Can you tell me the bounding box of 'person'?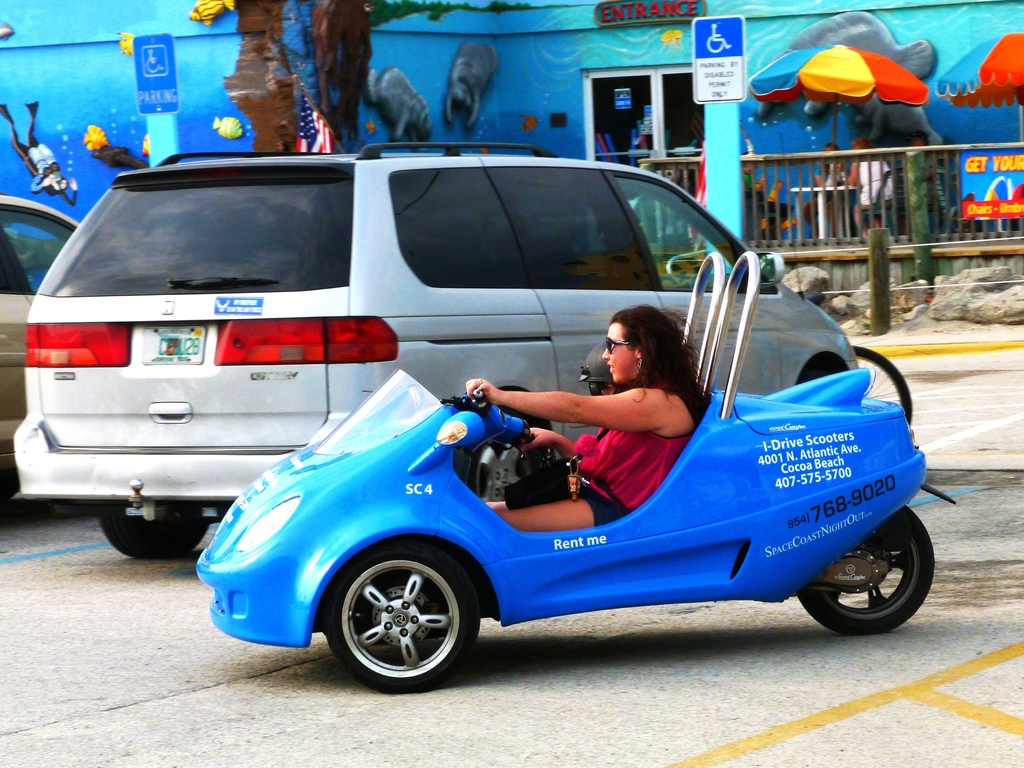
488:298:708:534.
